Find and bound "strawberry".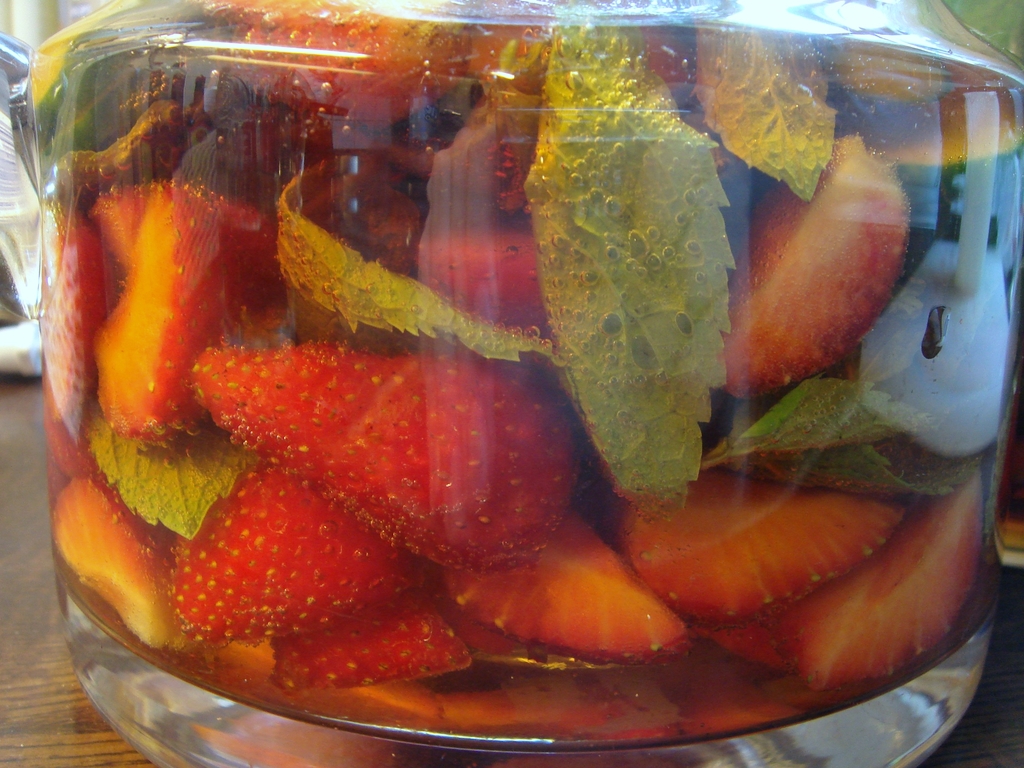
Bound: bbox=(179, 333, 586, 575).
